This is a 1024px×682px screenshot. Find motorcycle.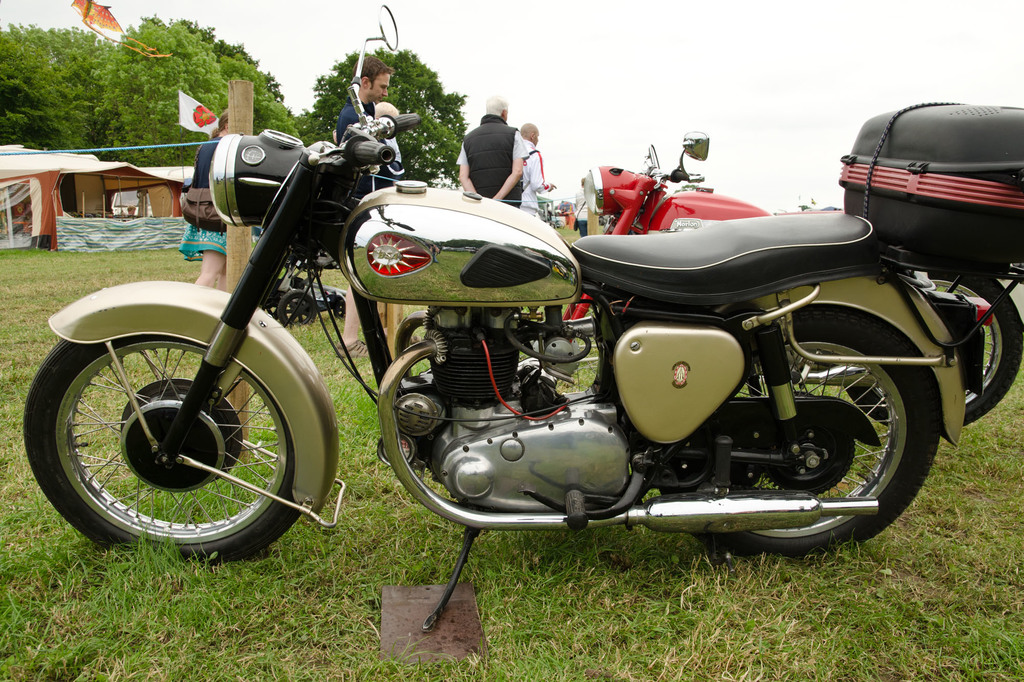
Bounding box: <box>525,109,1023,363</box>.
